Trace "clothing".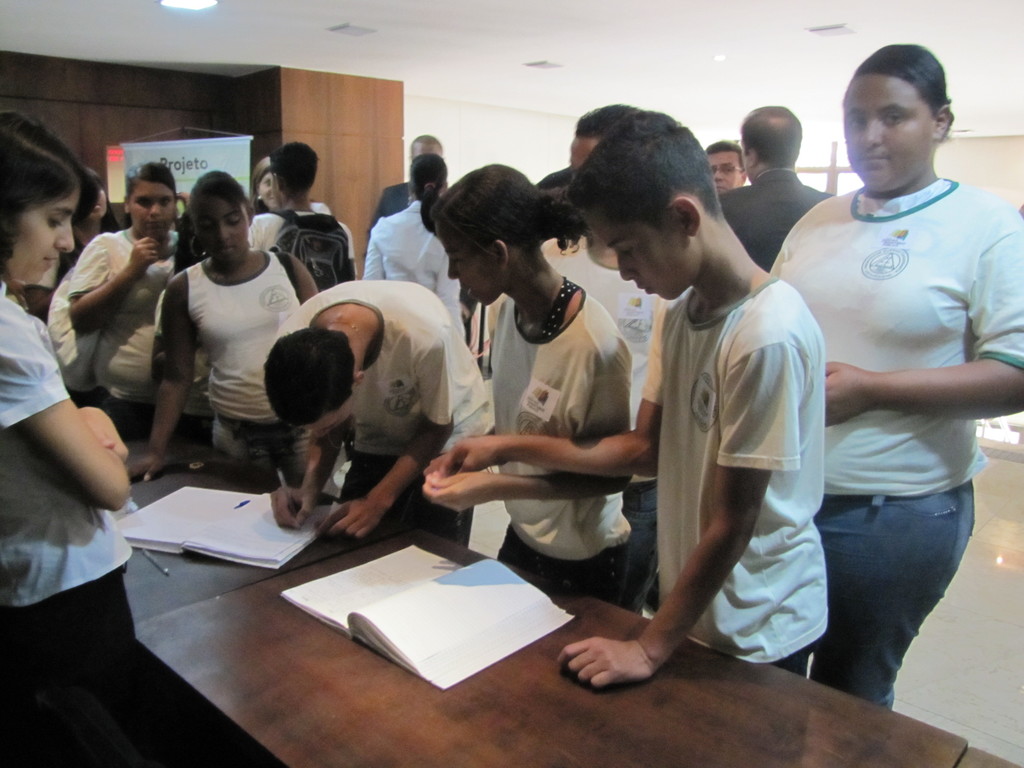
Traced to (252, 208, 353, 264).
